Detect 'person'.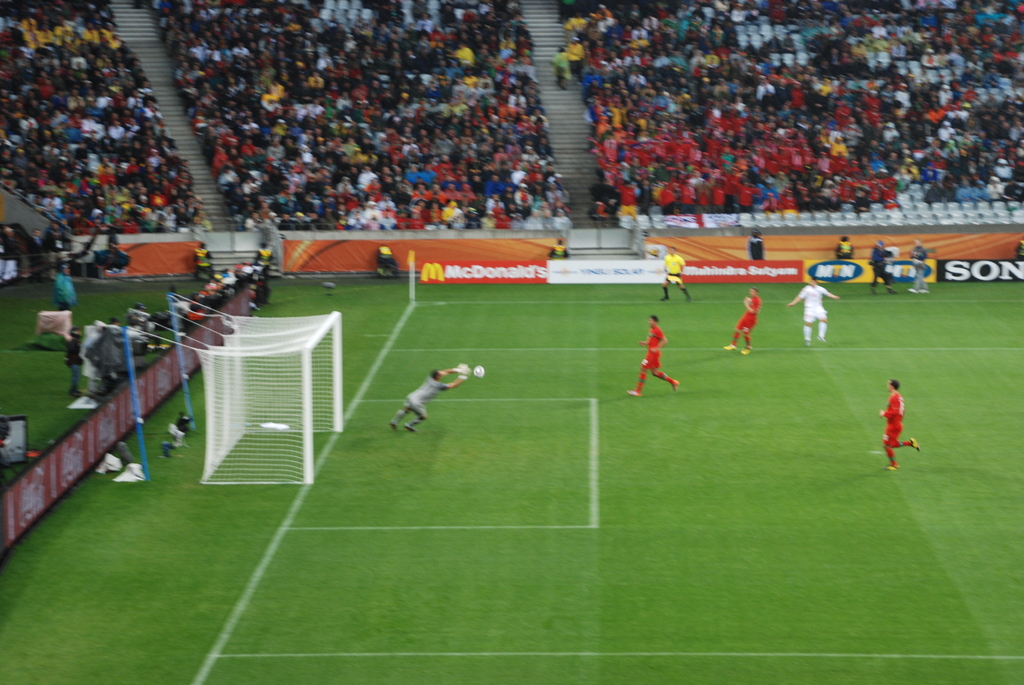
Detected at select_region(0, 0, 209, 232).
